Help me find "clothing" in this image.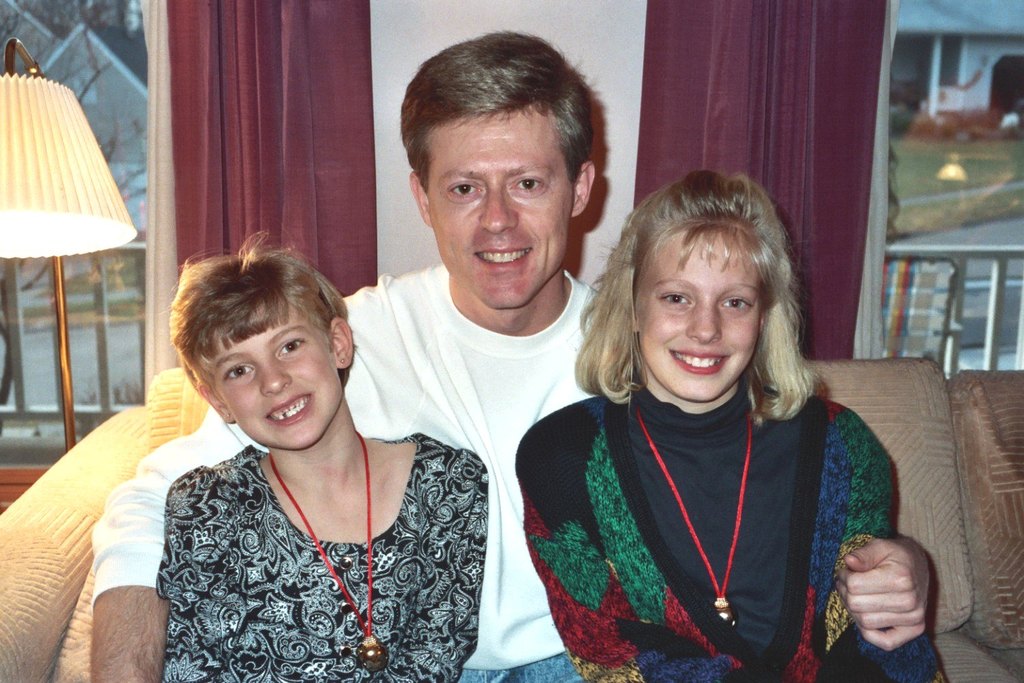
Found it: bbox=[507, 380, 943, 682].
